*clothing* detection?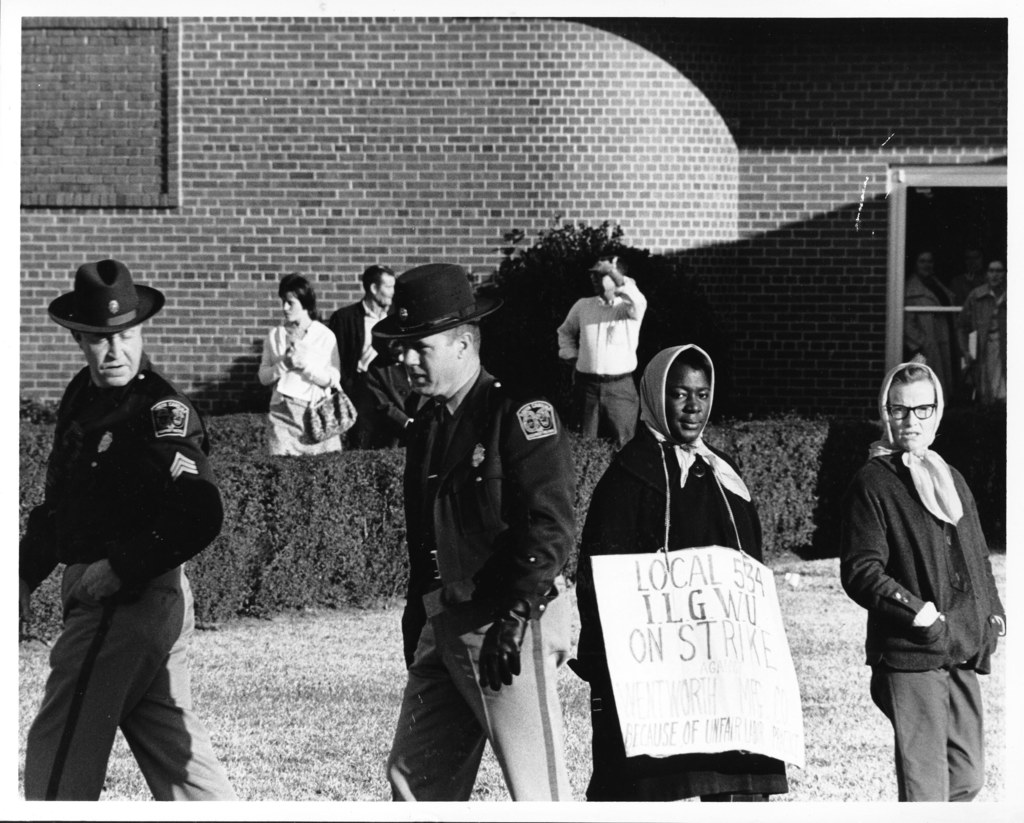
bbox=[870, 676, 984, 813]
